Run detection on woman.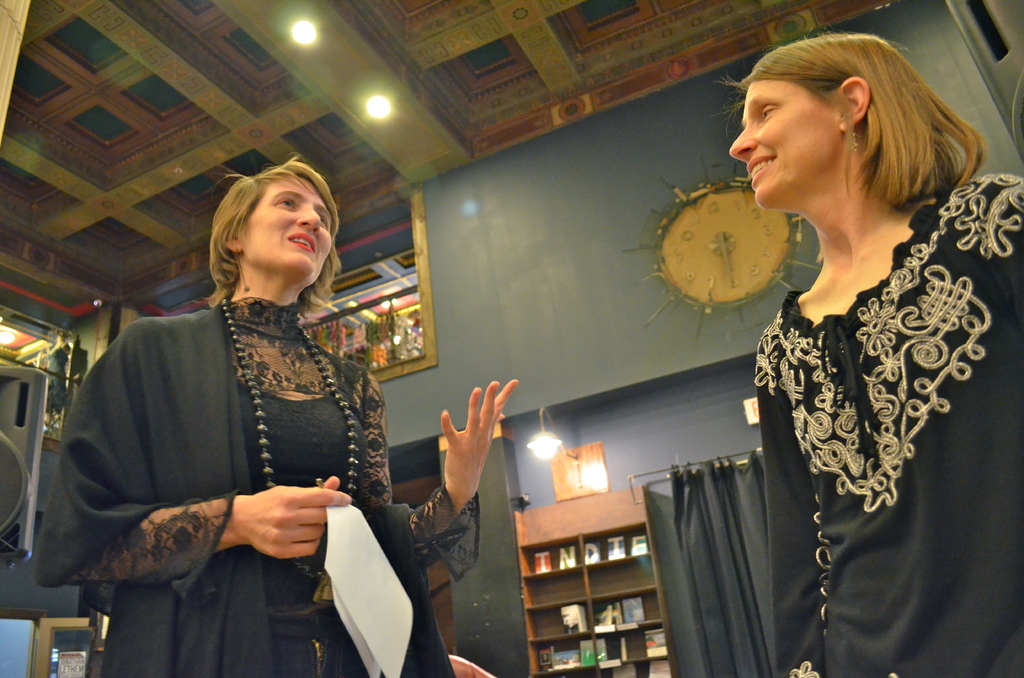
Result: left=31, top=152, right=516, bottom=677.
